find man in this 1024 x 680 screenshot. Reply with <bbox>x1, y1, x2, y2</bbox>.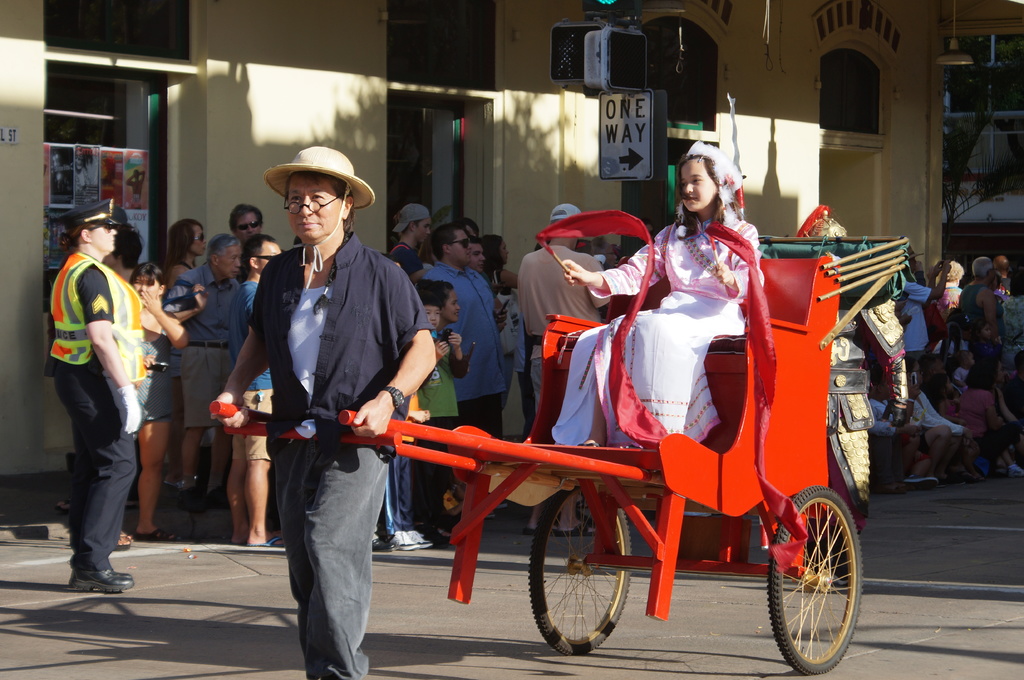
<bbox>467, 242, 503, 323</bbox>.
